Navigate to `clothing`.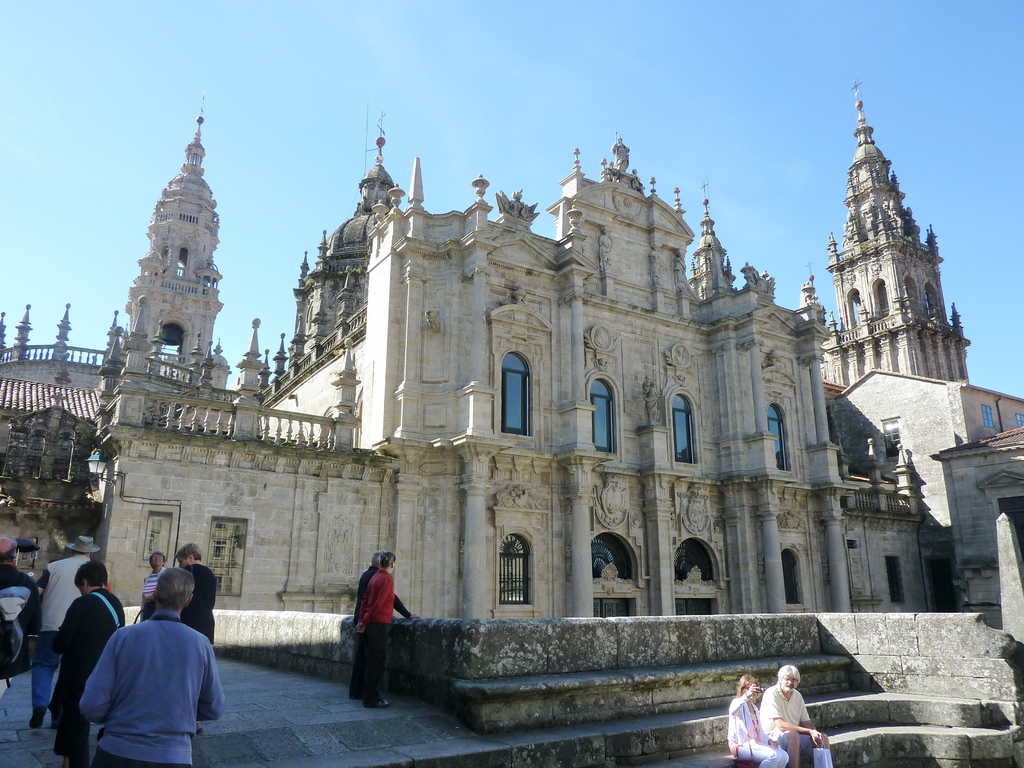
Navigation target: x1=728 y1=698 x2=783 y2=765.
